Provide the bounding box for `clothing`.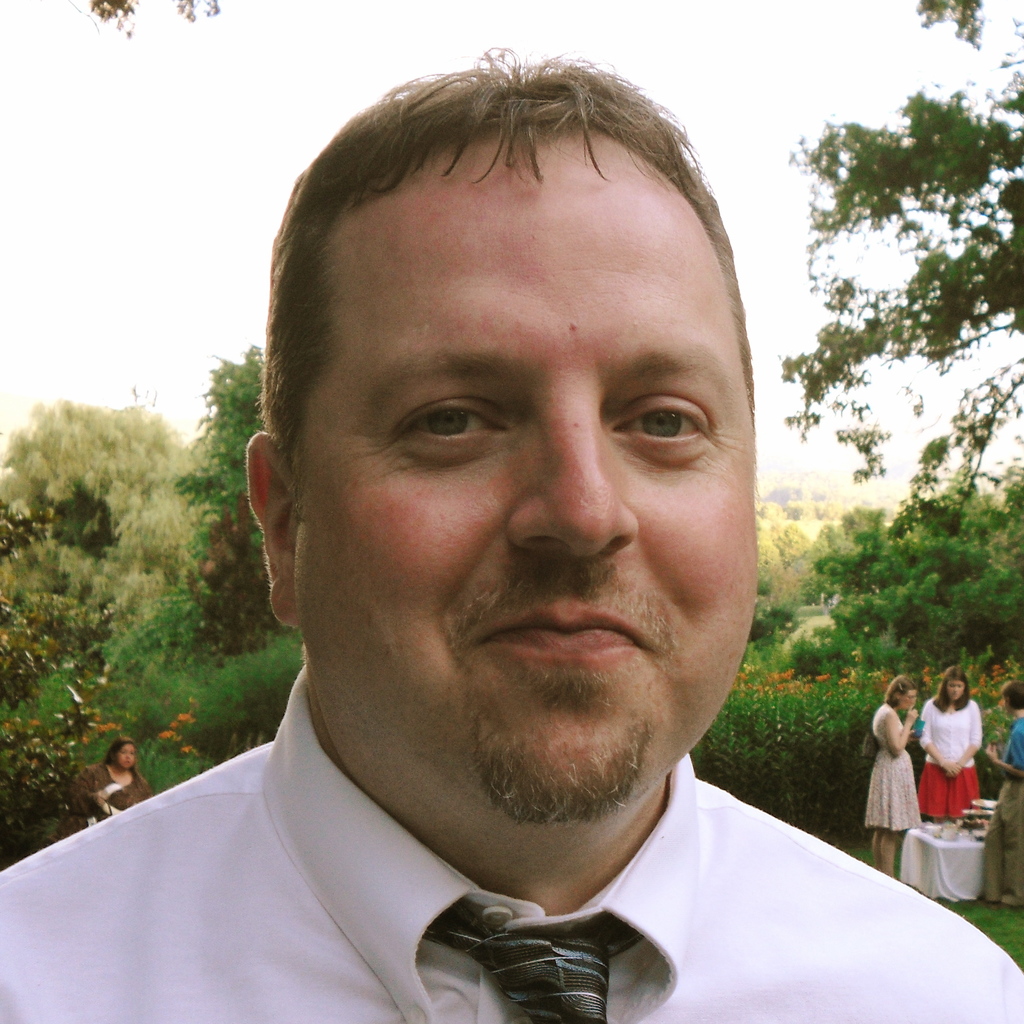
BBox(865, 704, 922, 833).
